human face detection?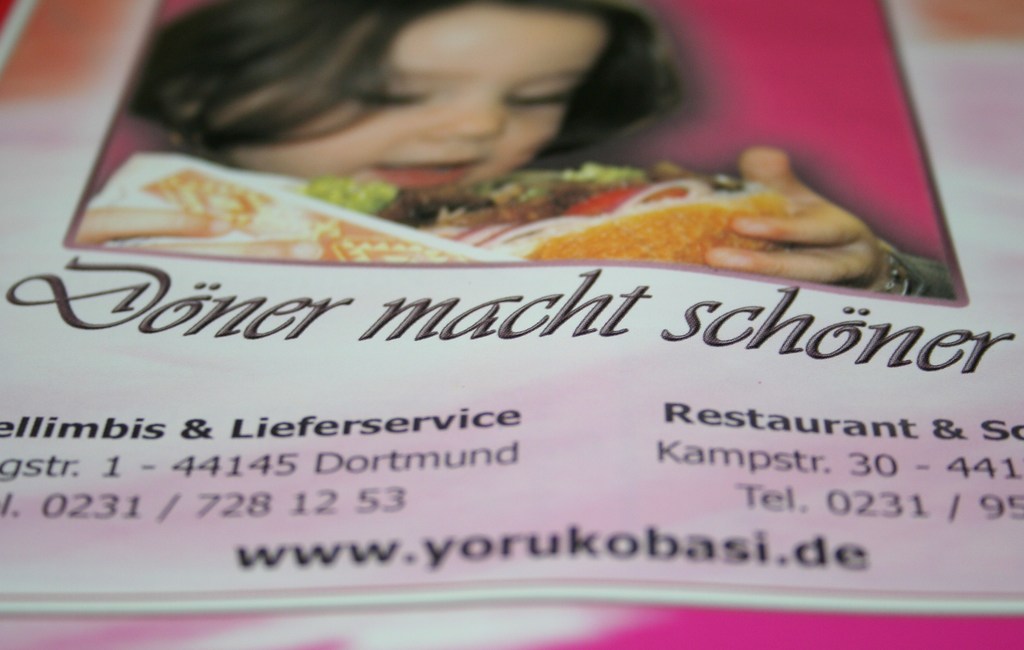
[225,6,606,186]
